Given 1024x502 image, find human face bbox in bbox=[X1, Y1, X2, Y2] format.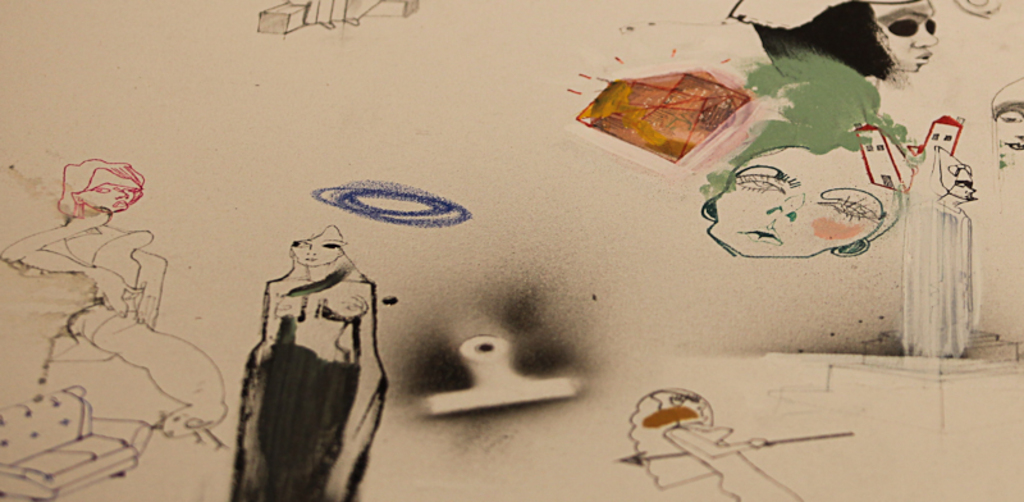
bbox=[730, 154, 826, 256].
